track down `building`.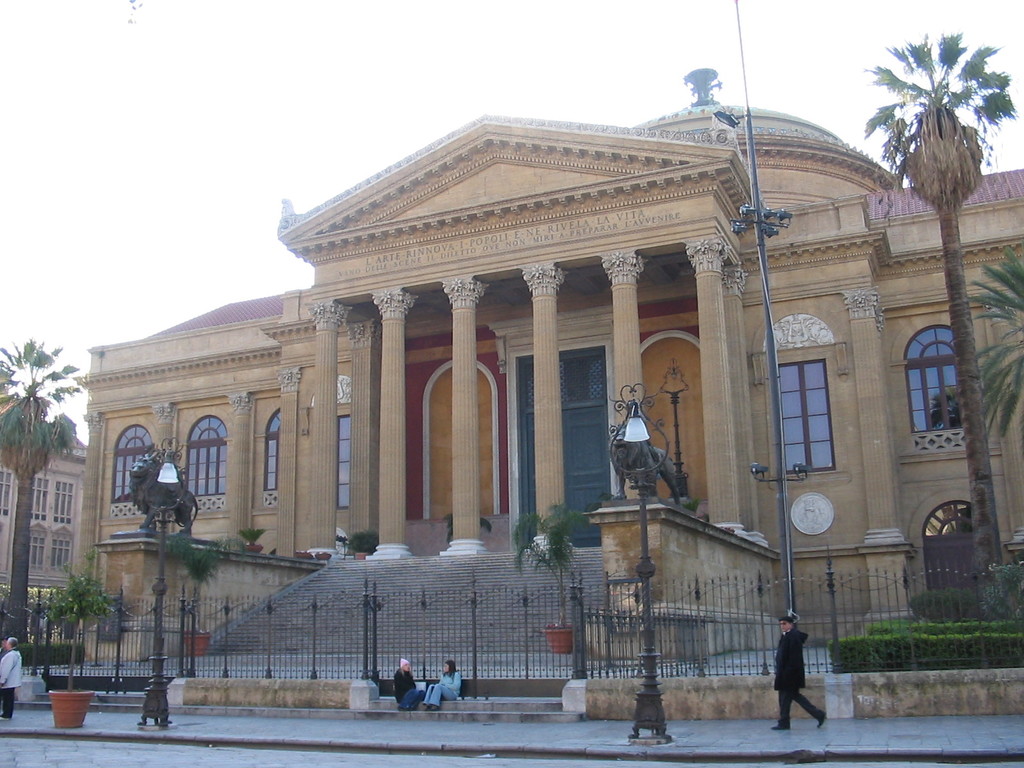
Tracked to rect(12, 410, 97, 636).
